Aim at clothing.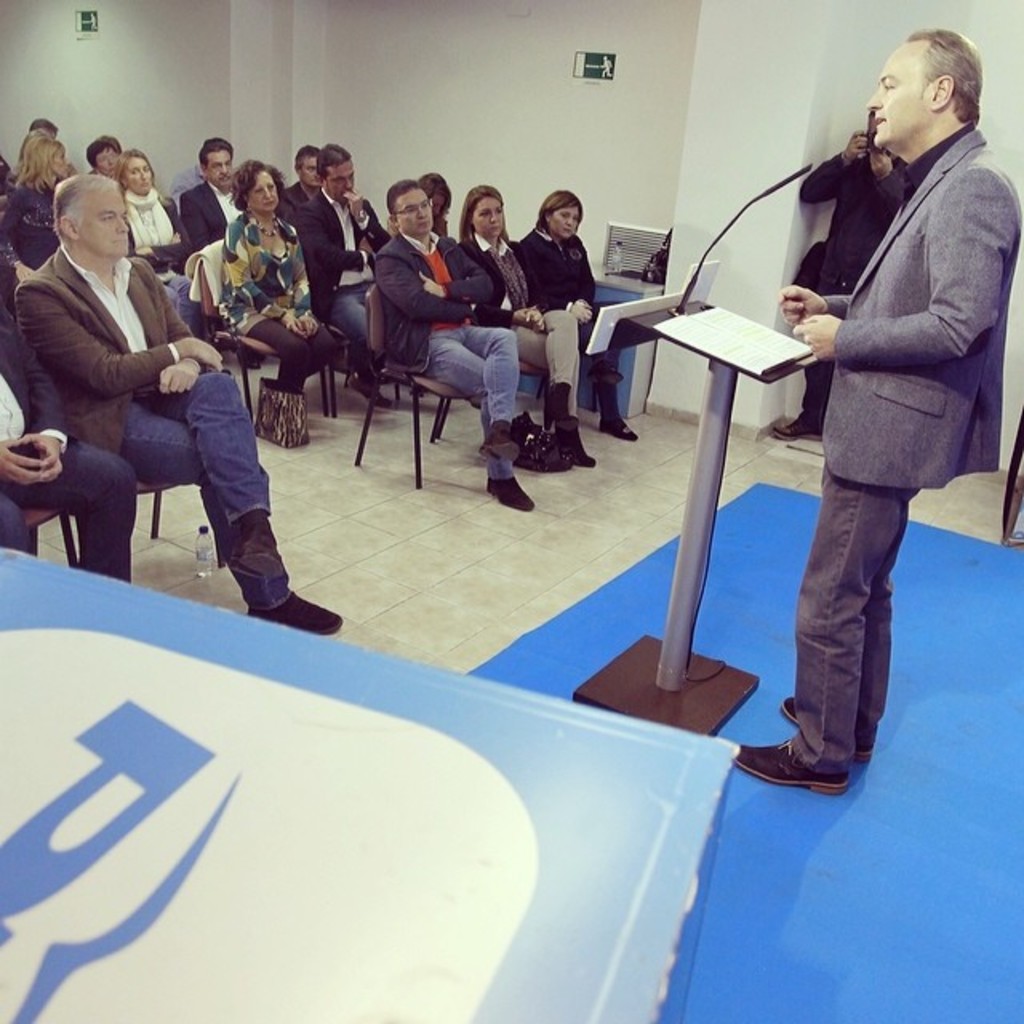
Aimed at <box>216,205,333,395</box>.
